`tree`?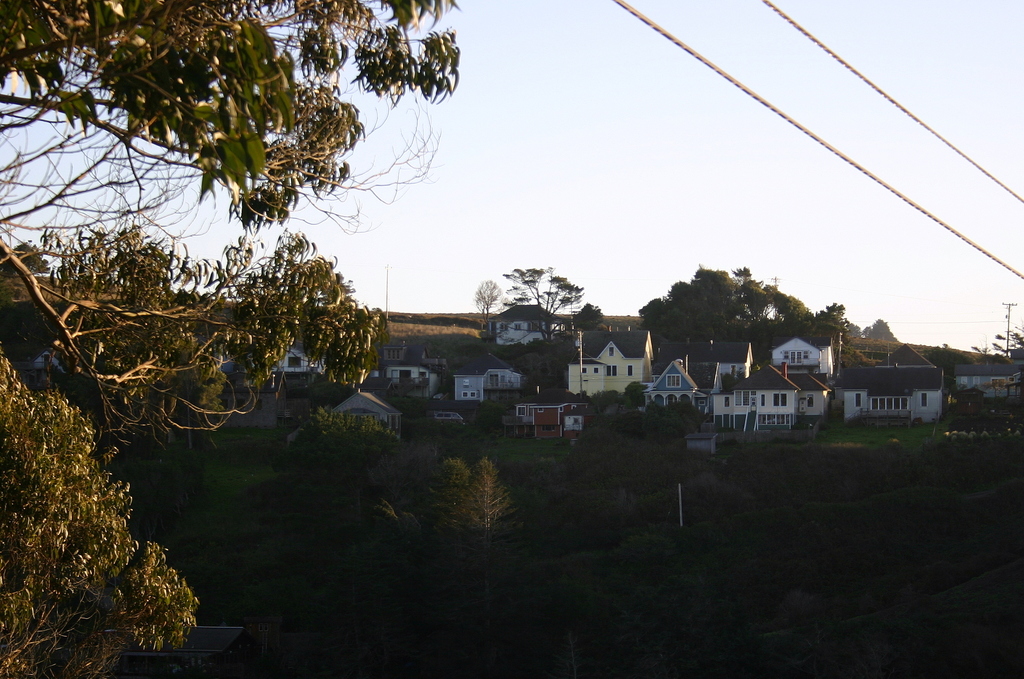
x1=587 y1=390 x2=615 y2=417
